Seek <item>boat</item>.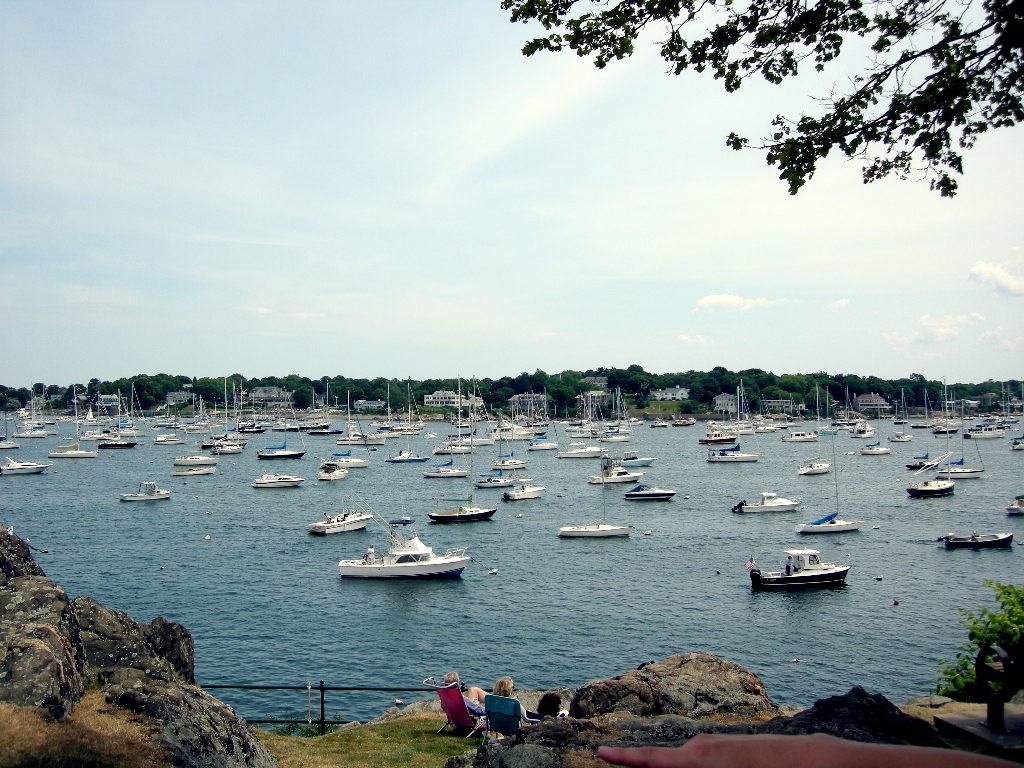
box=[0, 459, 51, 477].
